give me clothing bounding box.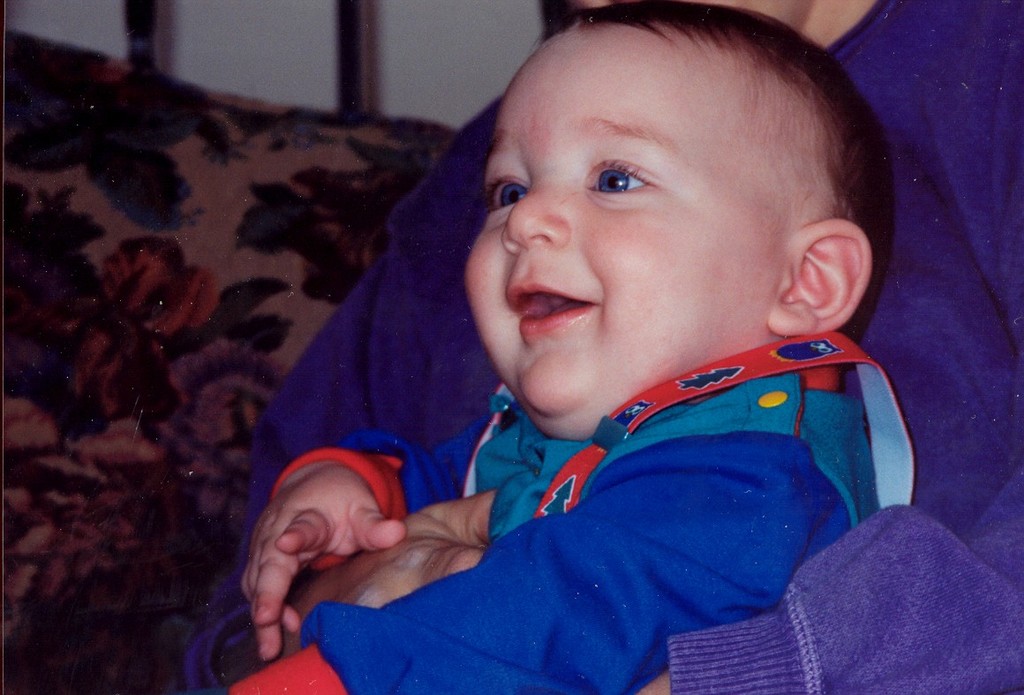
(288,344,944,661).
